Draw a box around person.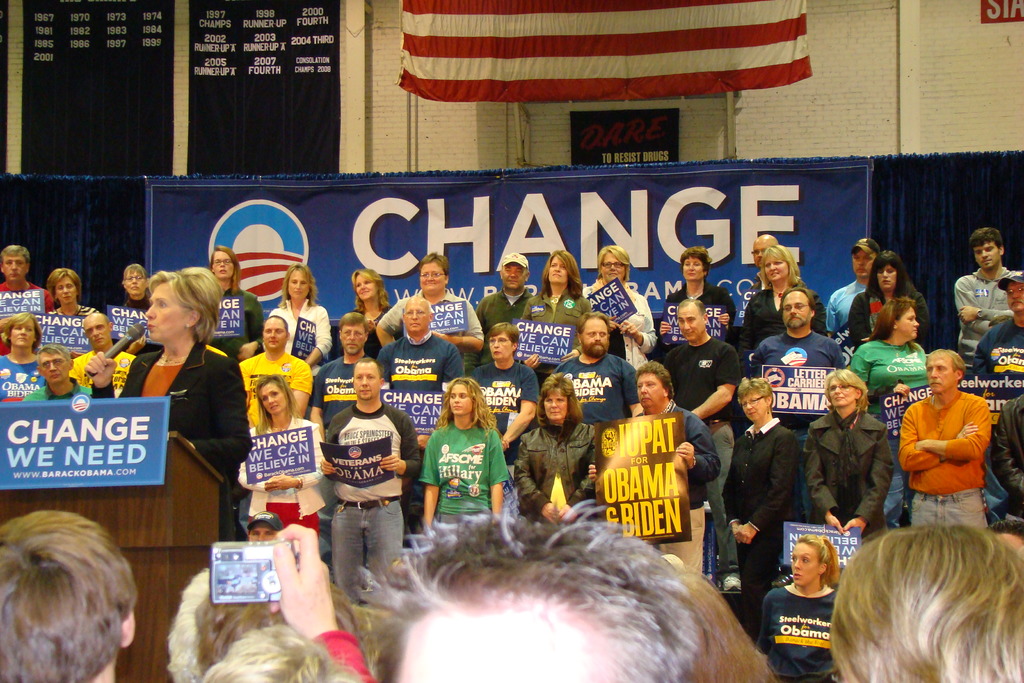
bbox=(414, 372, 509, 527).
